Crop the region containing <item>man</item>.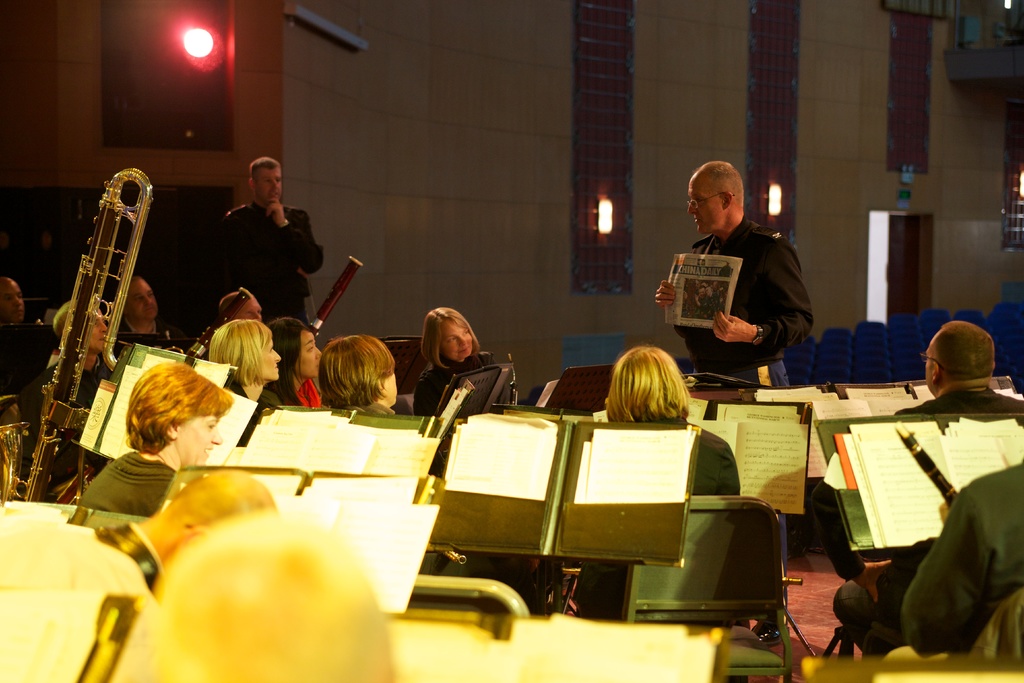
Crop region: BBox(648, 163, 807, 381).
